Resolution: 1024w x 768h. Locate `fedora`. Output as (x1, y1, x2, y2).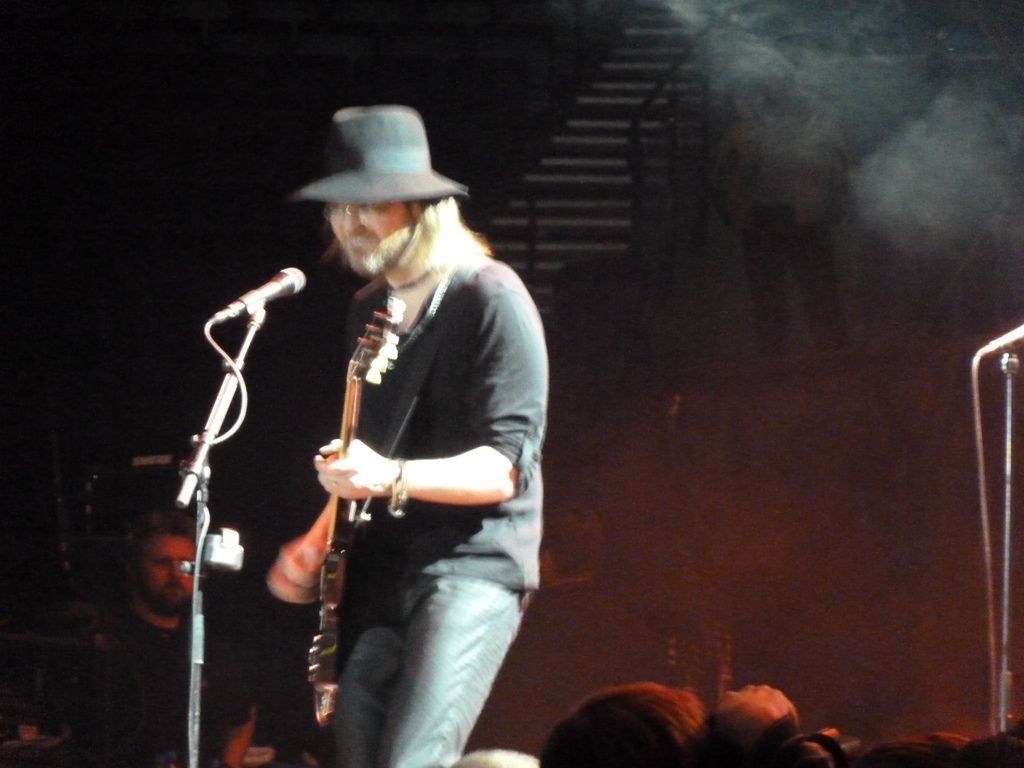
(287, 92, 486, 243).
